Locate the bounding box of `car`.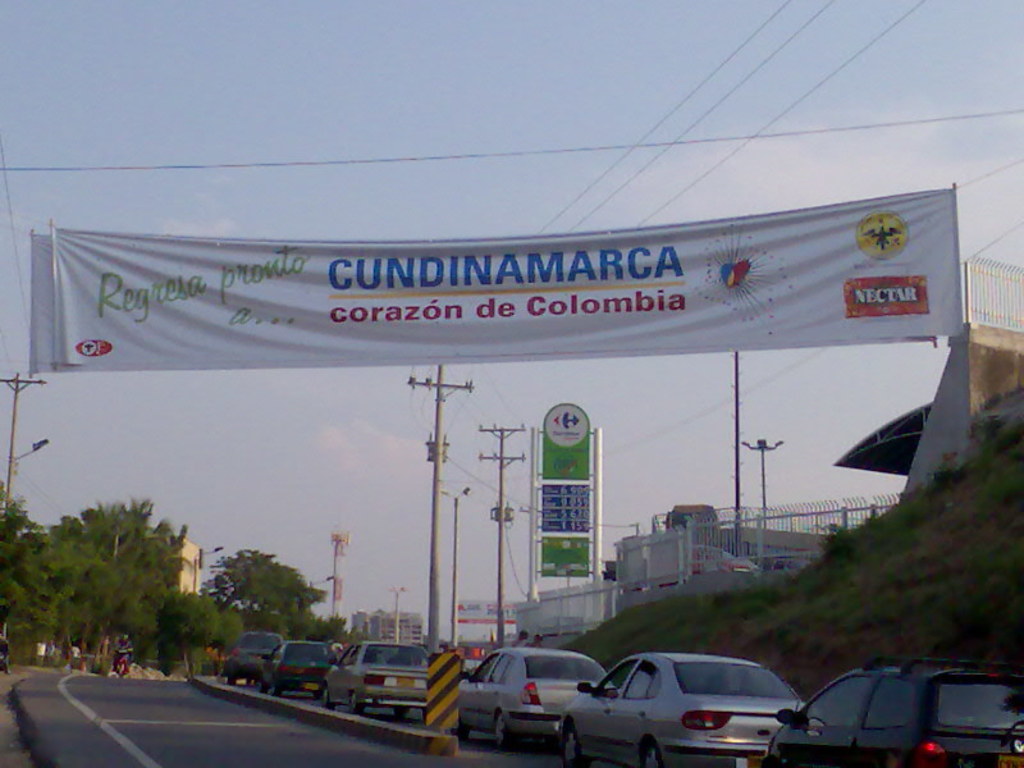
Bounding box: locate(564, 654, 815, 749).
